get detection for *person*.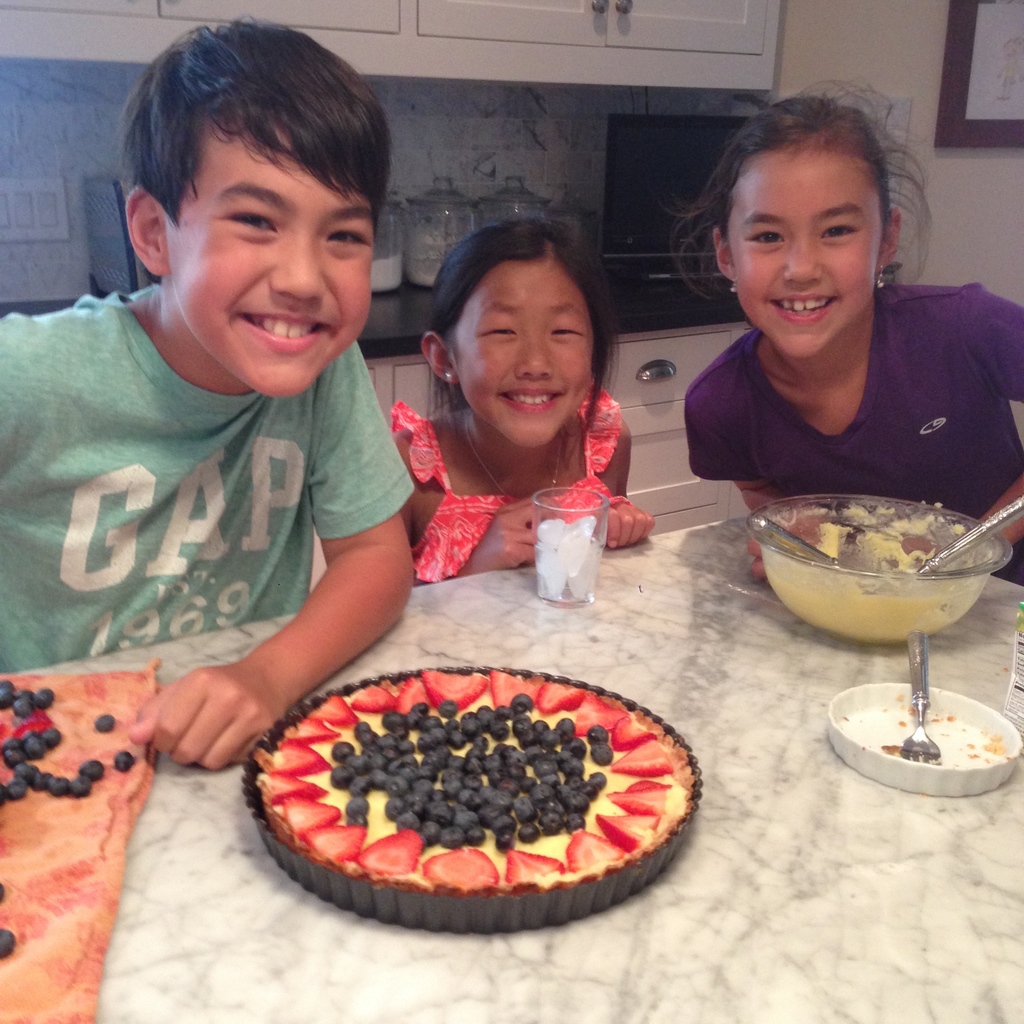
Detection: box=[397, 225, 660, 586].
